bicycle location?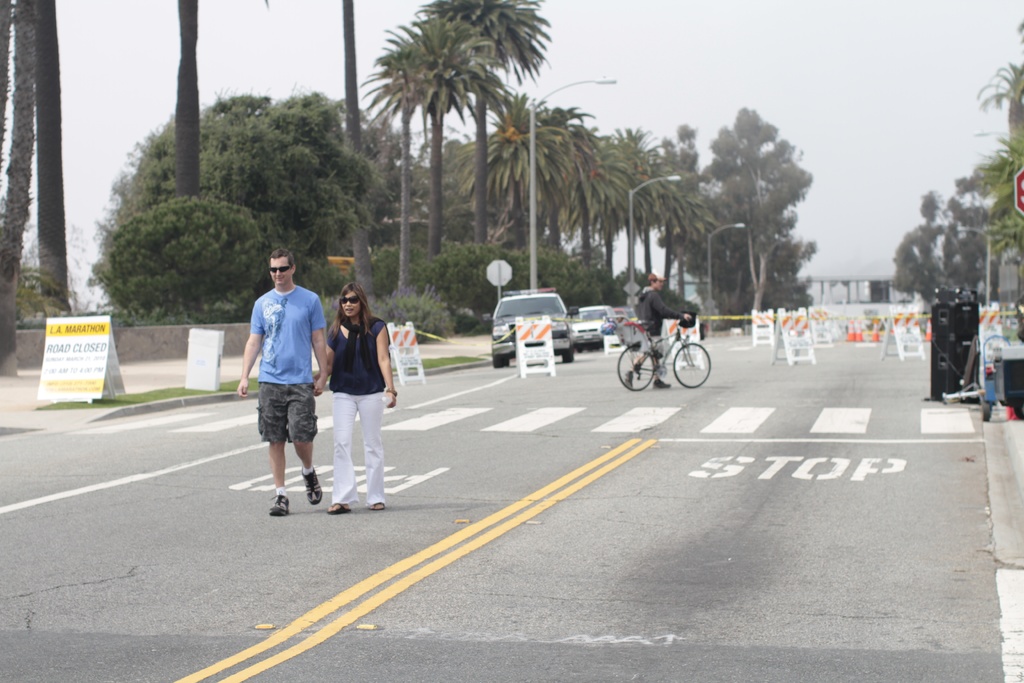
Rect(624, 311, 716, 390)
